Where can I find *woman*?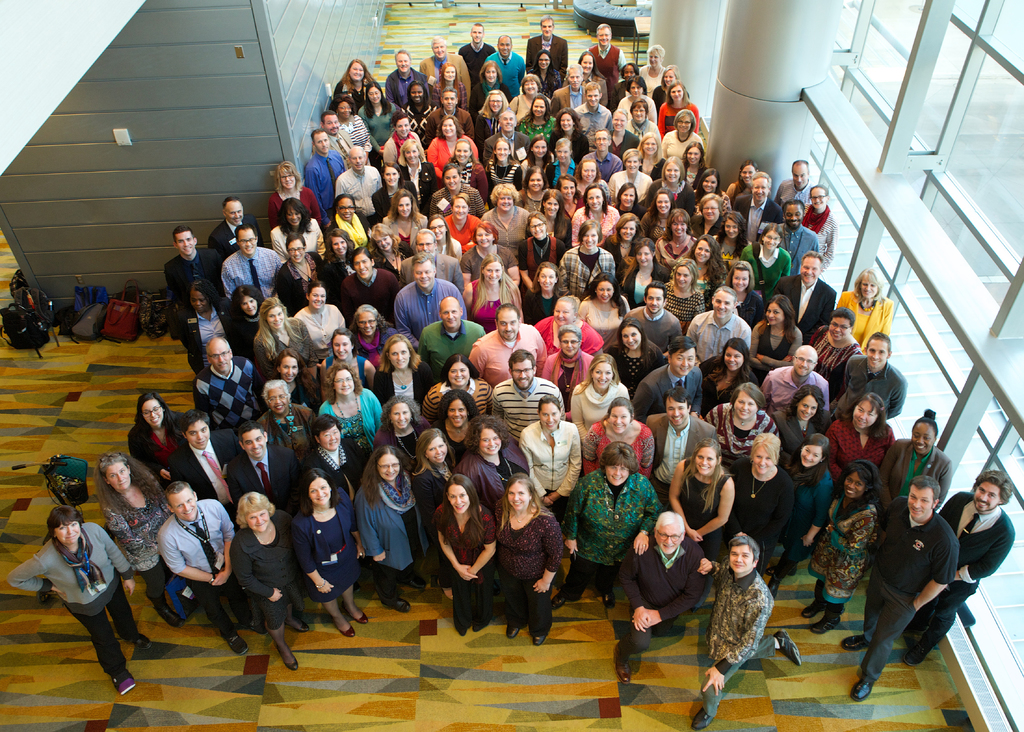
You can find it at box(560, 224, 616, 294).
